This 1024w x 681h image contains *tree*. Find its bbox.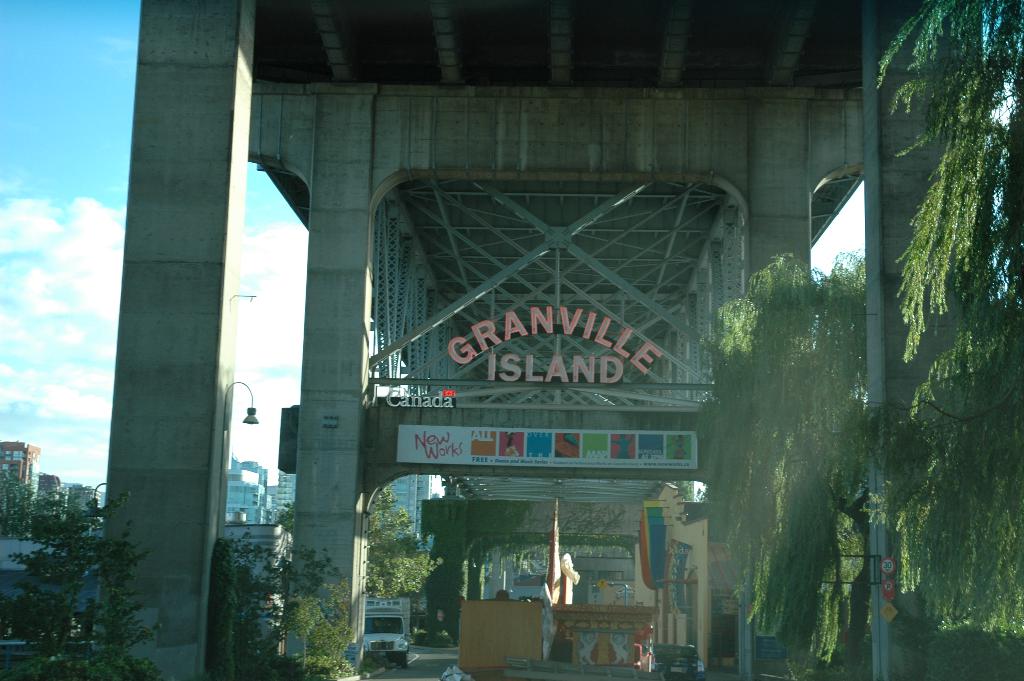
{"left": 235, "top": 525, "right": 354, "bottom": 680}.
